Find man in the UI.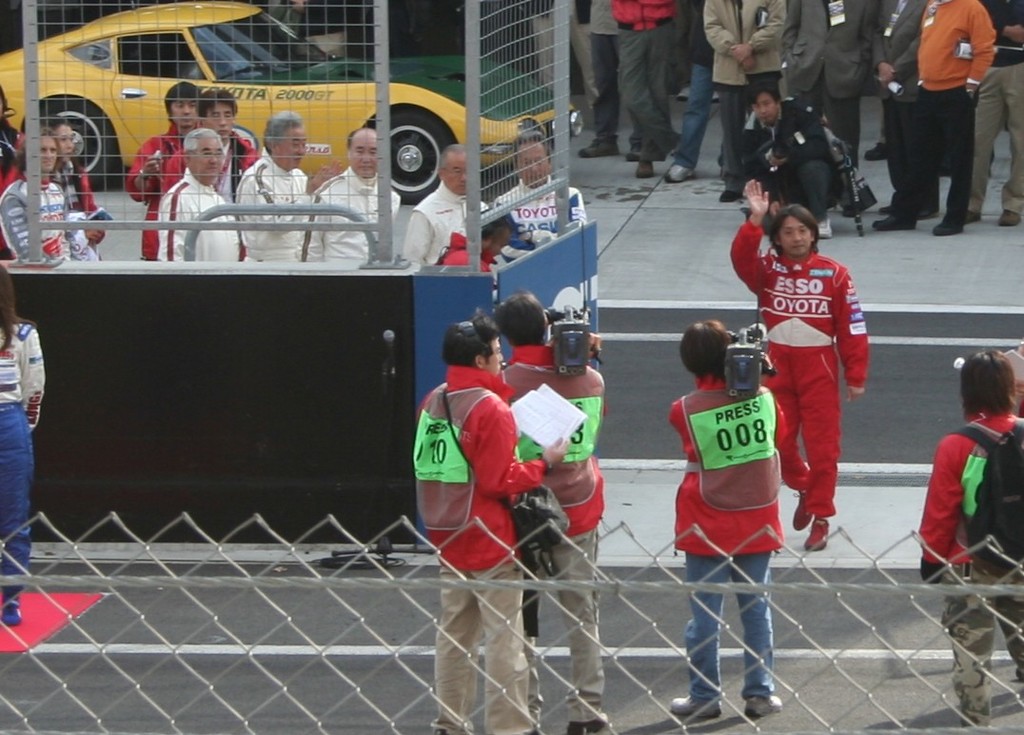
UI element at x1=578, y1=0, x2=643, y2=165.
